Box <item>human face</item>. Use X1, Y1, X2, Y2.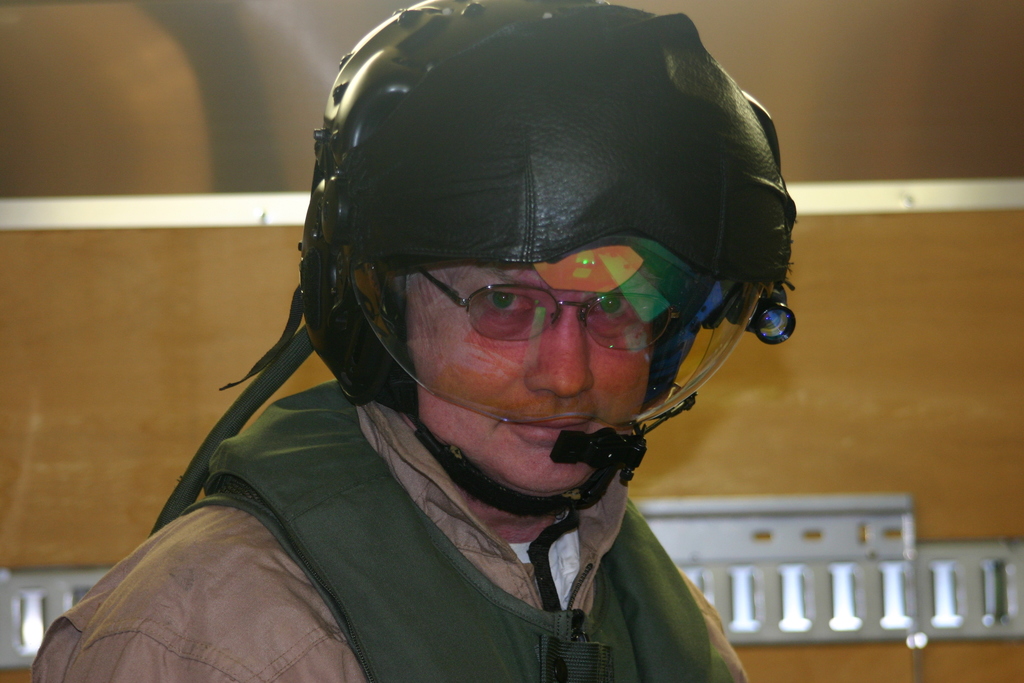
414, 244, 643, 483.
